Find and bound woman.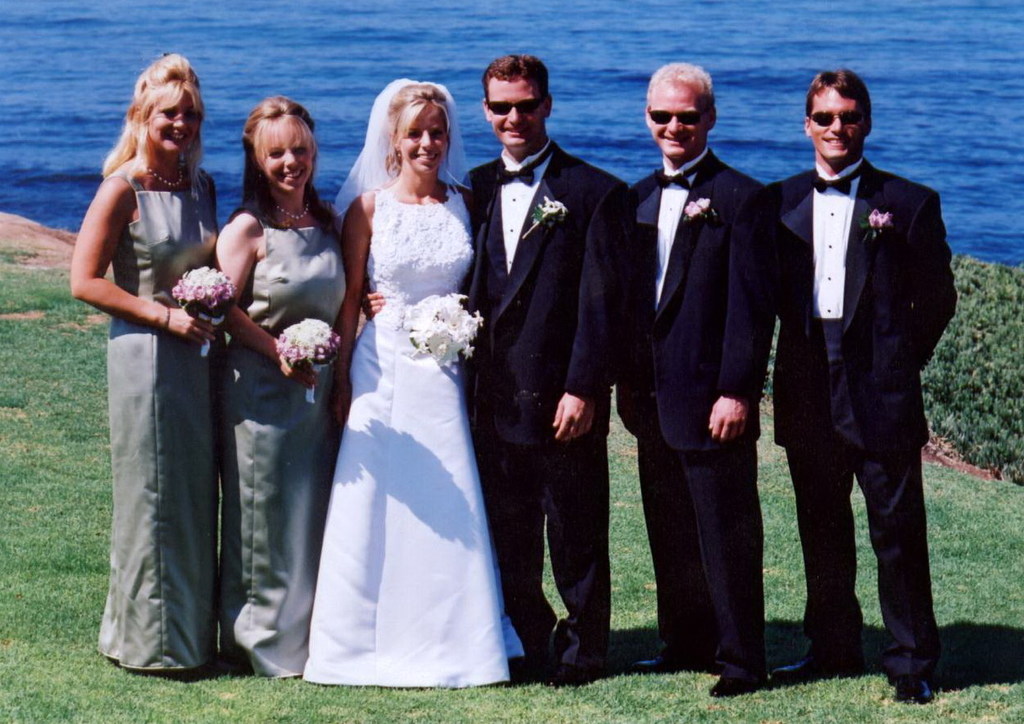
Bound: box=[207, 94, 355, 677].
